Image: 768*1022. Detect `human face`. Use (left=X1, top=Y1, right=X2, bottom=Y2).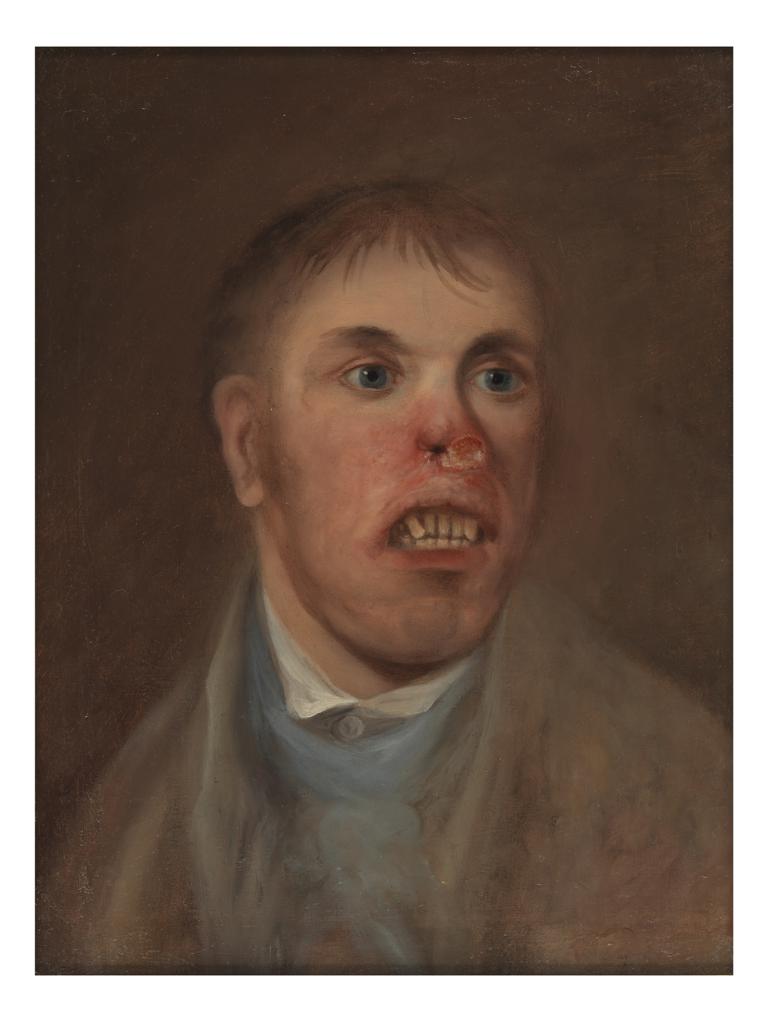
(left=269, top=232, right=546, bottom=664).
